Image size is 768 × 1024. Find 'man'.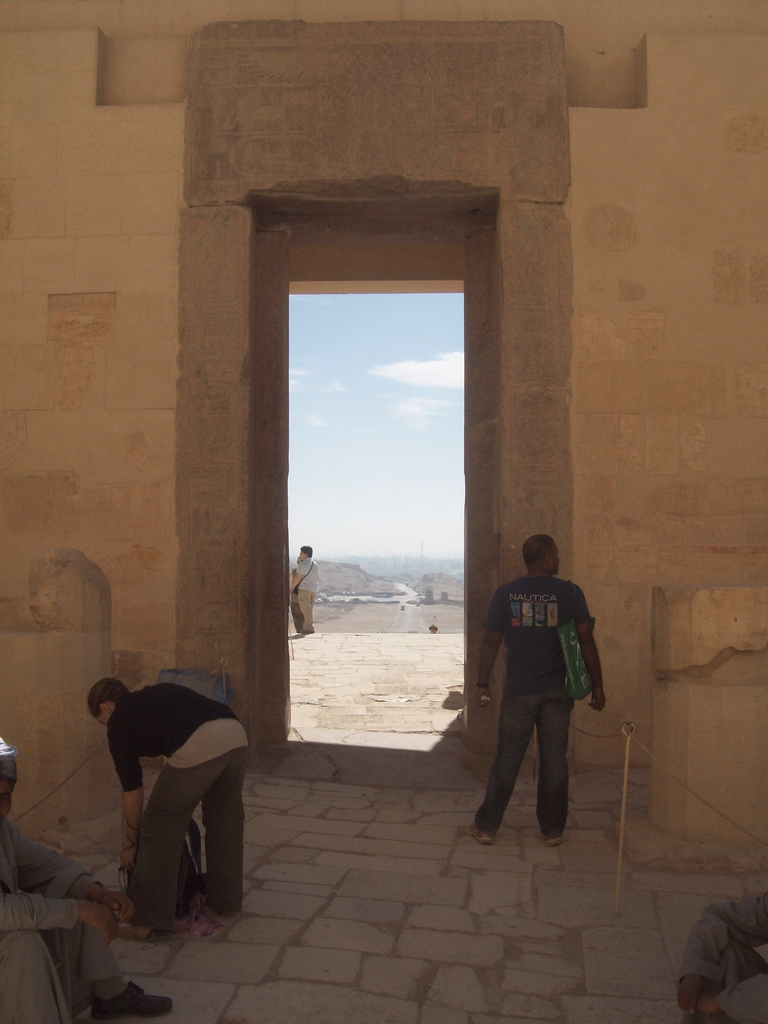
BBox(0, 732, 170, 1023).
